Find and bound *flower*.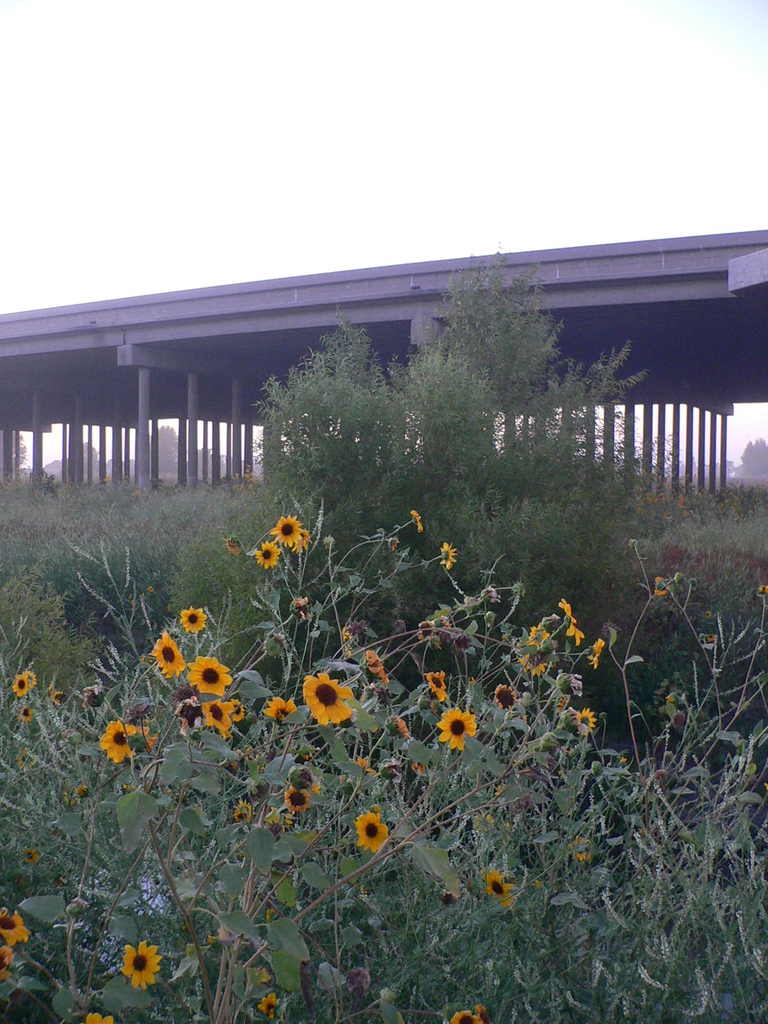
Bound: <box>285,663,363,737</box>.
